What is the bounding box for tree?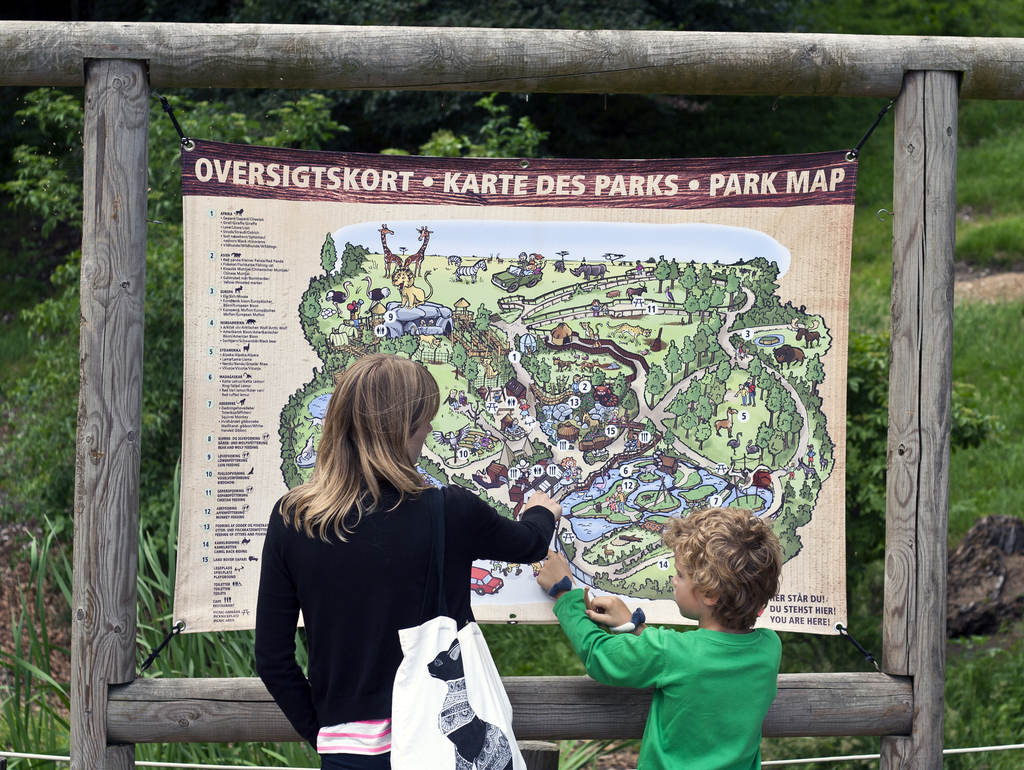
Rect(469, 303, 493, 339).
